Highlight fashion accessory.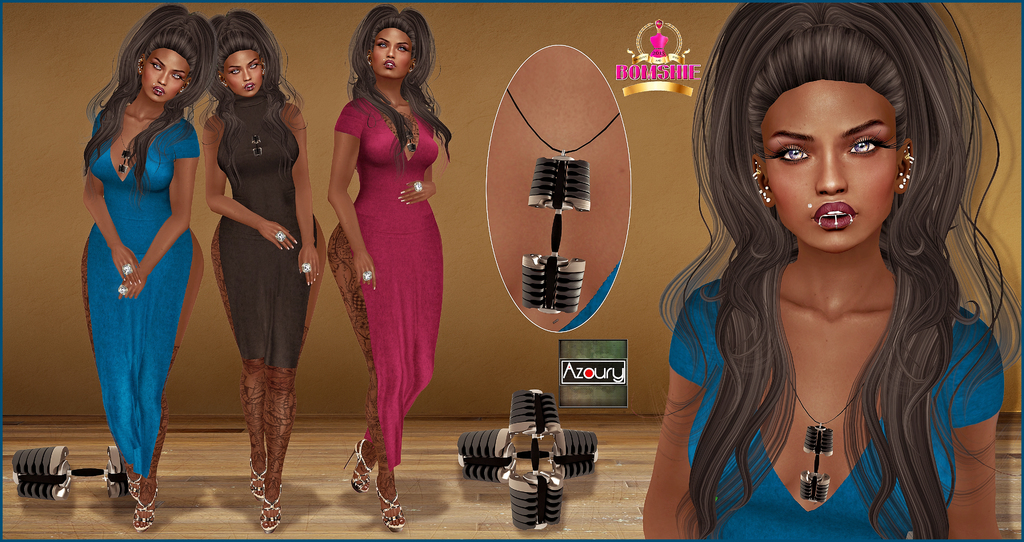
Highlighted region: select_region(792, 390, 856, 504).
